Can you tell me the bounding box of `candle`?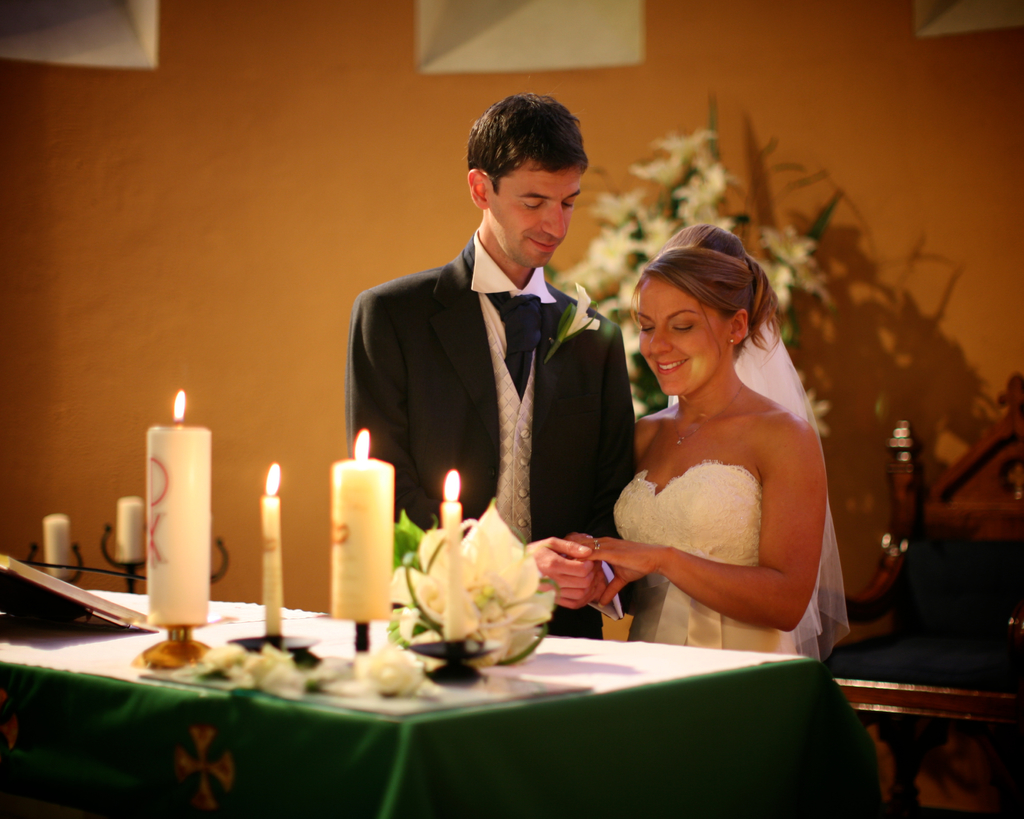
[325,432,393,621].
